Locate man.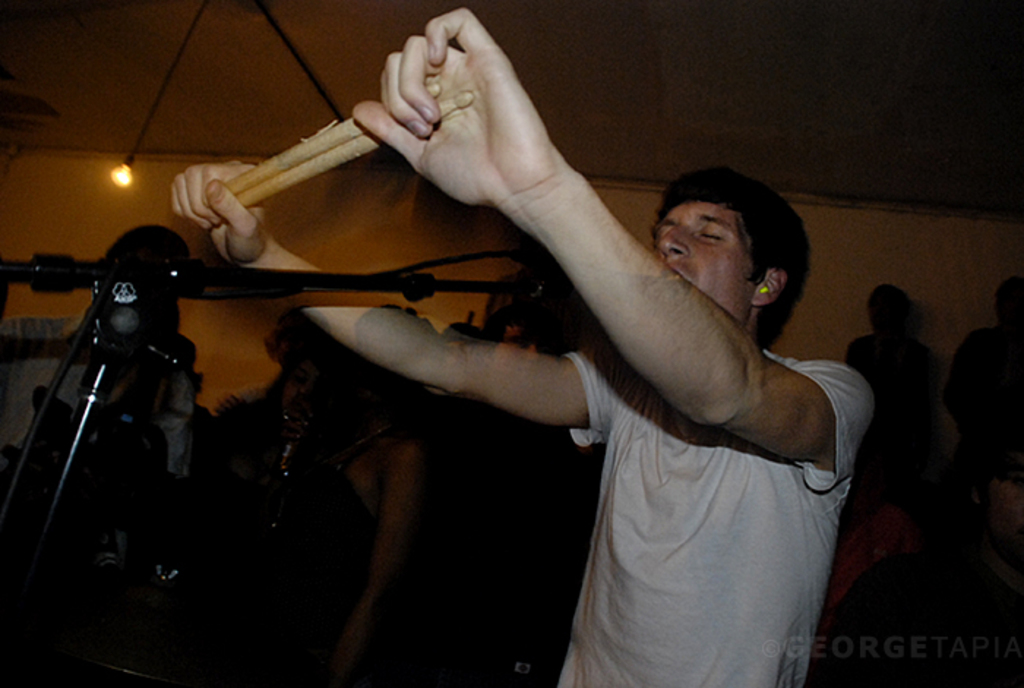
Bounding box: [269, 37, 903, 672].
